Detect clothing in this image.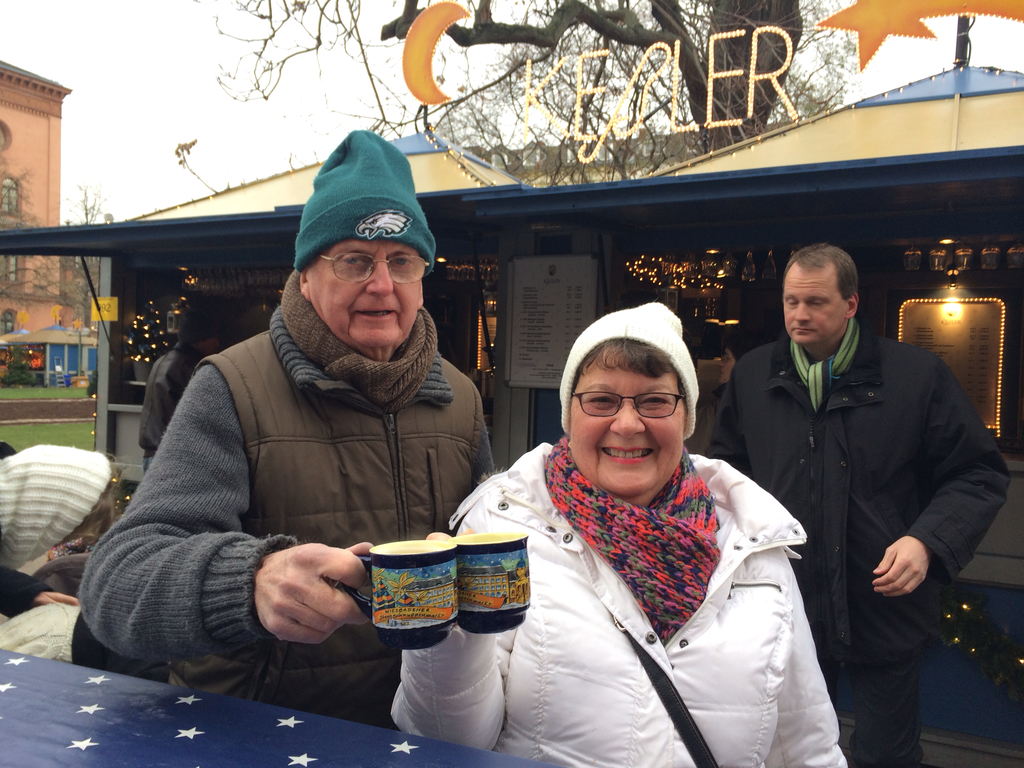
Detection: locate(2, 573, 81, 660).
